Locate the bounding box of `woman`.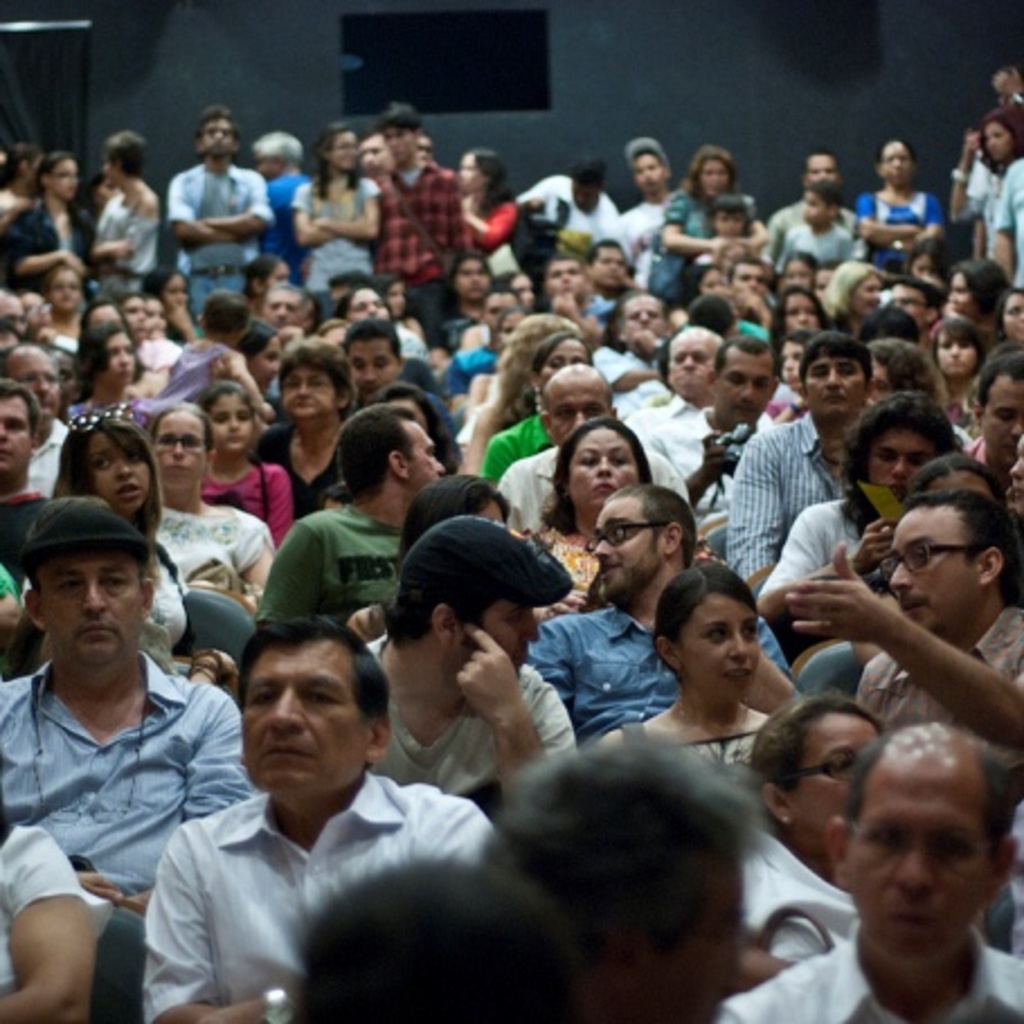
Bounding box: [99, 137, 162, 279].
